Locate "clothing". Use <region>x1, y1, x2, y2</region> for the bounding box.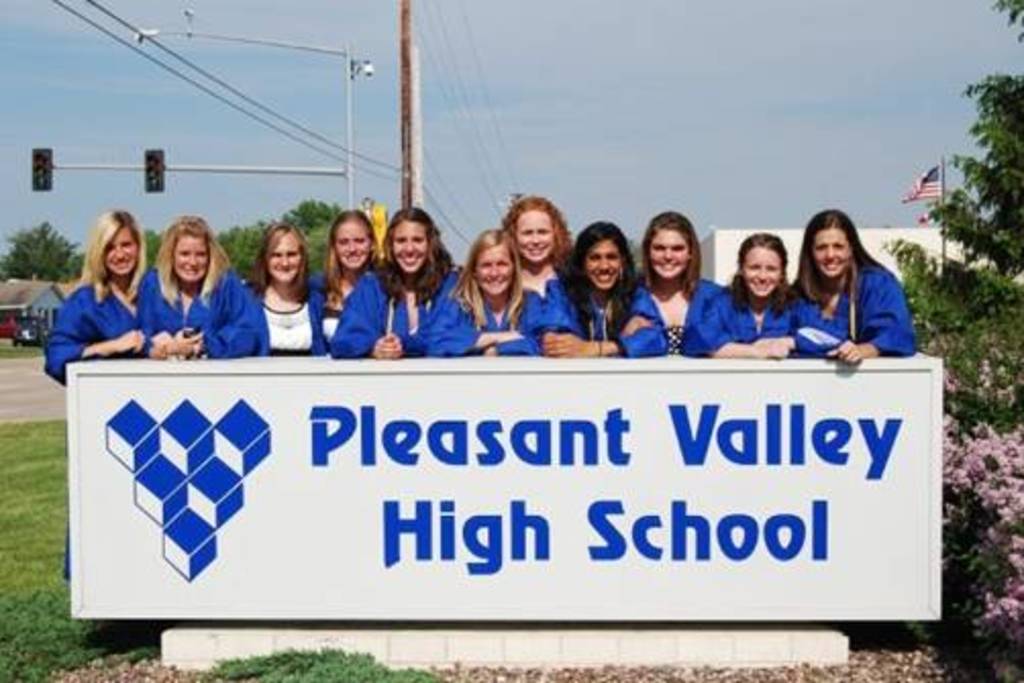
<region>330, 265, 457, 347</region>.
